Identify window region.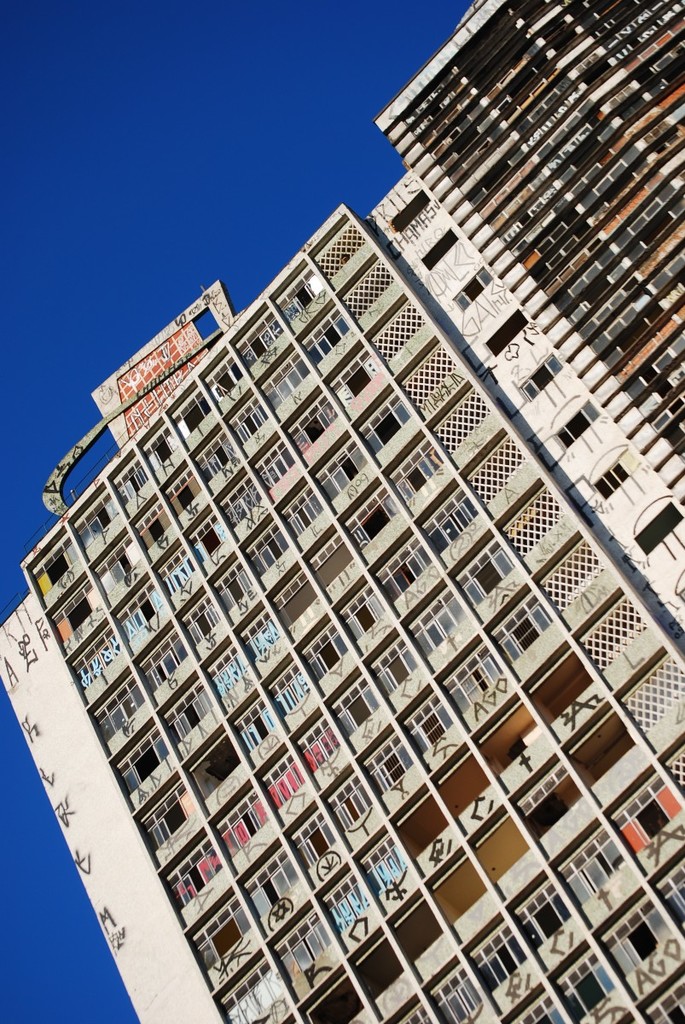
Region: (left=143, top=421, right=182, bottom=477).
